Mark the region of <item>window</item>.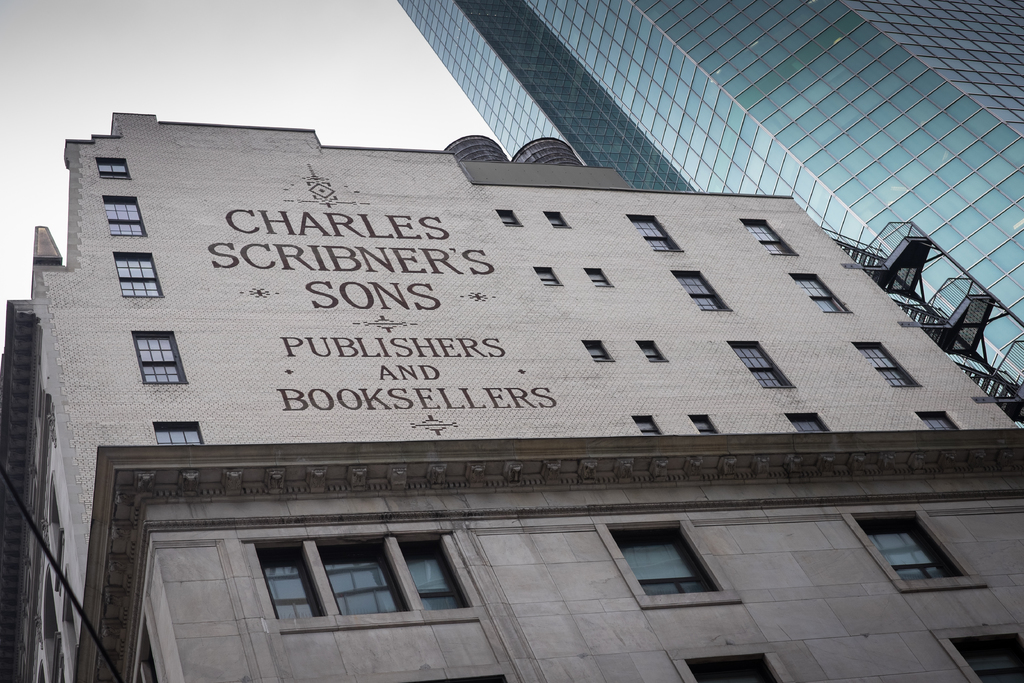
Region: crop(631, 342, 666, 364).
